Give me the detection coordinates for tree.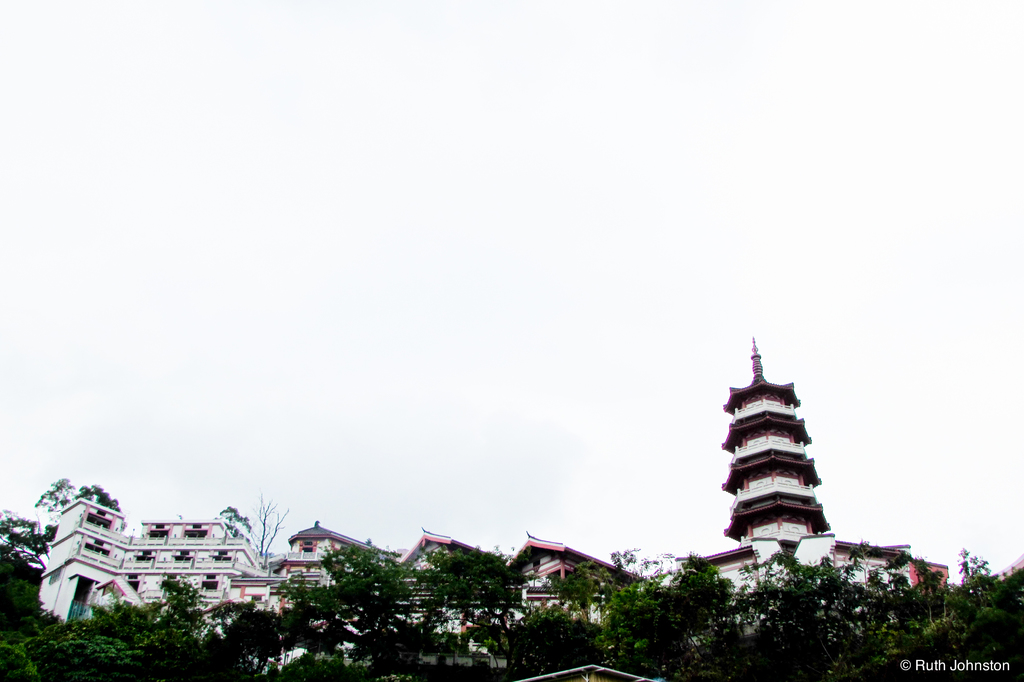
<region>0, 629, 150, 681</region>.
